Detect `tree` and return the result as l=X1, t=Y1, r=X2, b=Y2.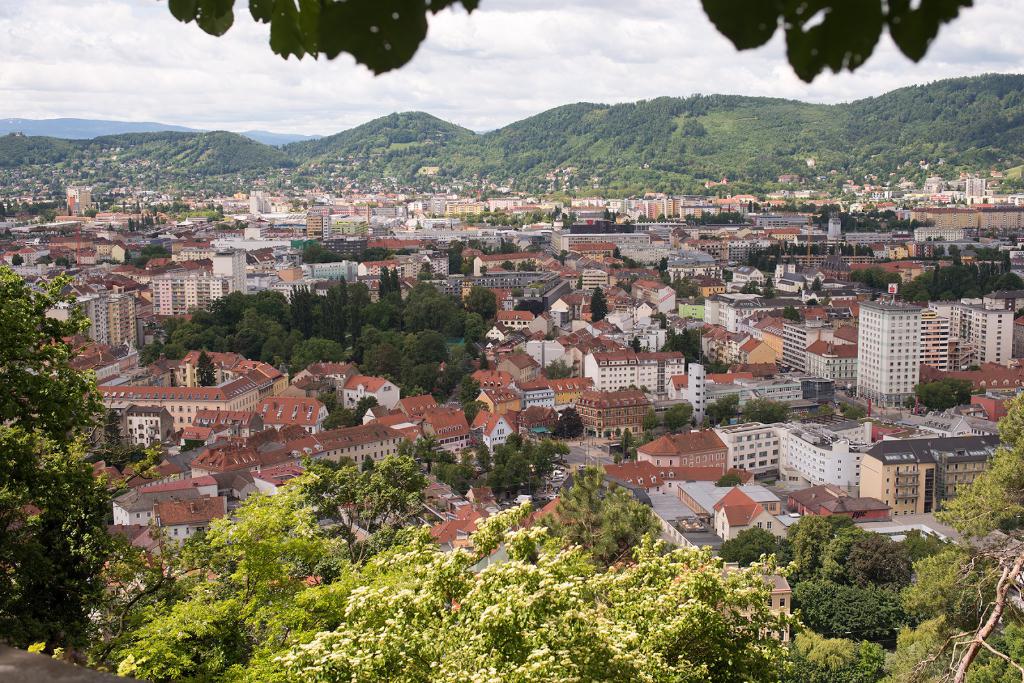
l=609, t=430, r=635, b=456.
